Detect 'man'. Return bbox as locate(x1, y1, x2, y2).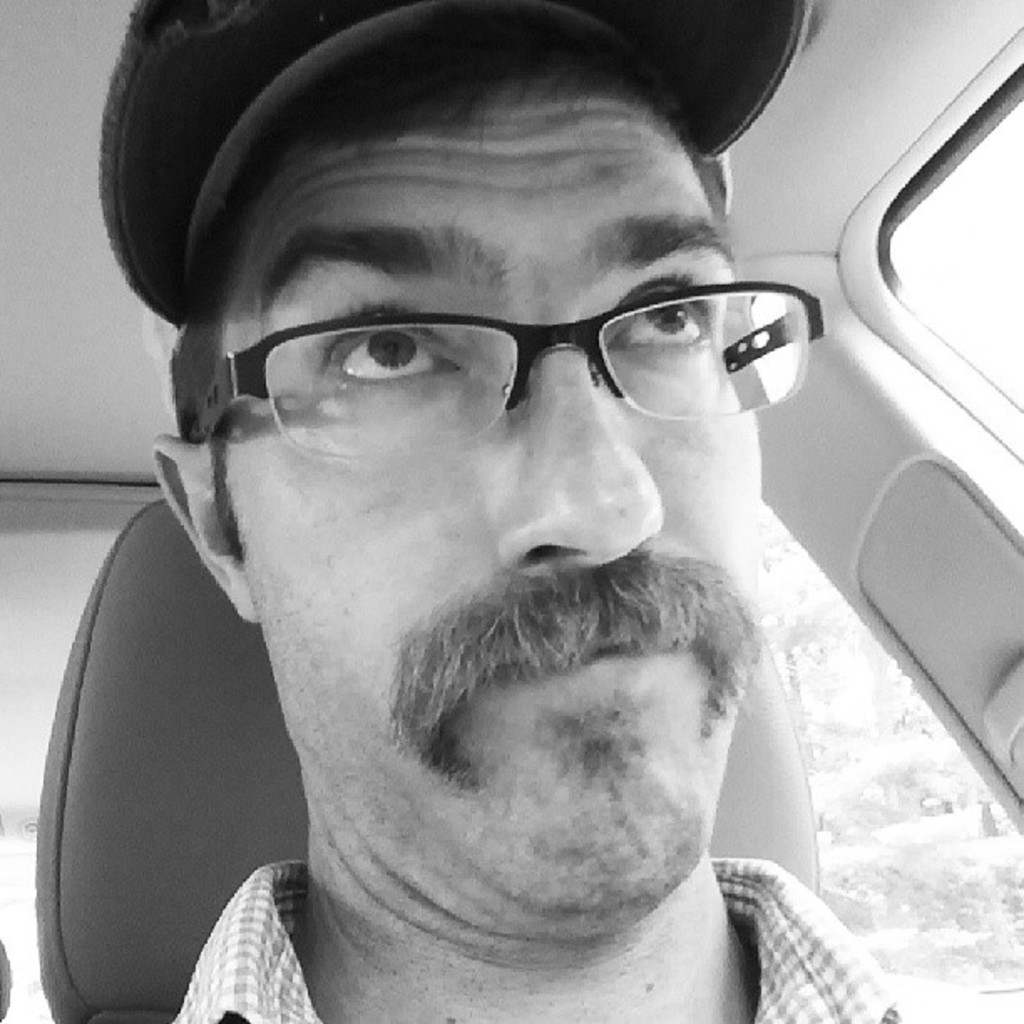
locate(0, 0, 1007, 1023).
